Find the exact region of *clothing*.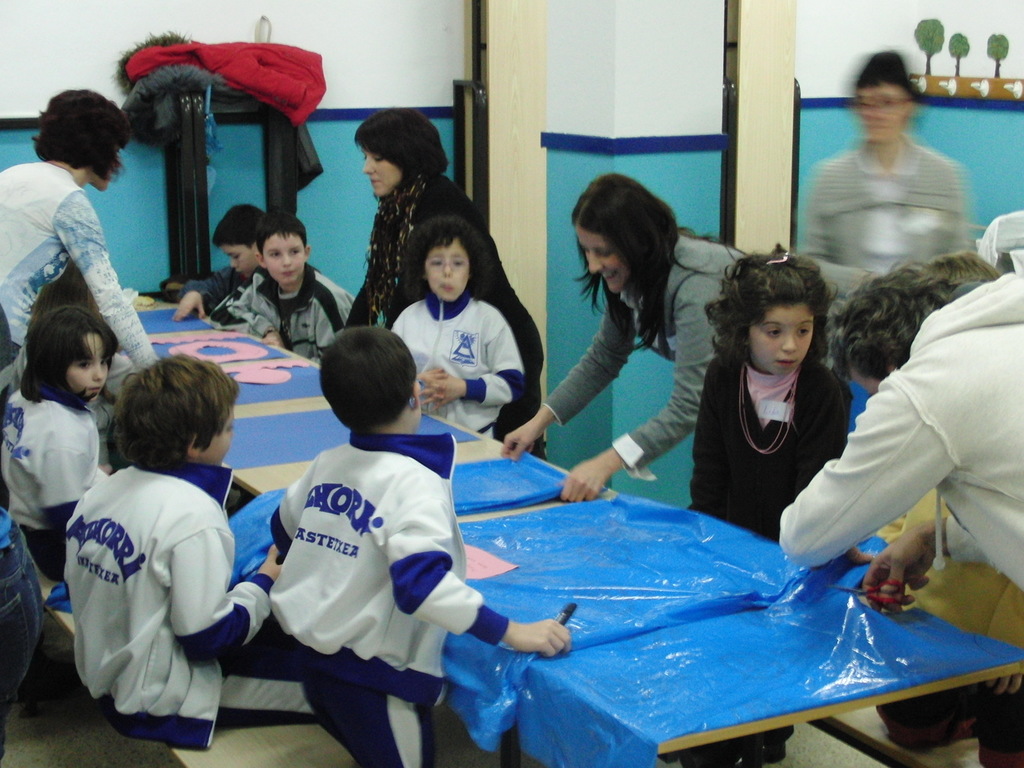
Exact region: 0,383,100,576.
